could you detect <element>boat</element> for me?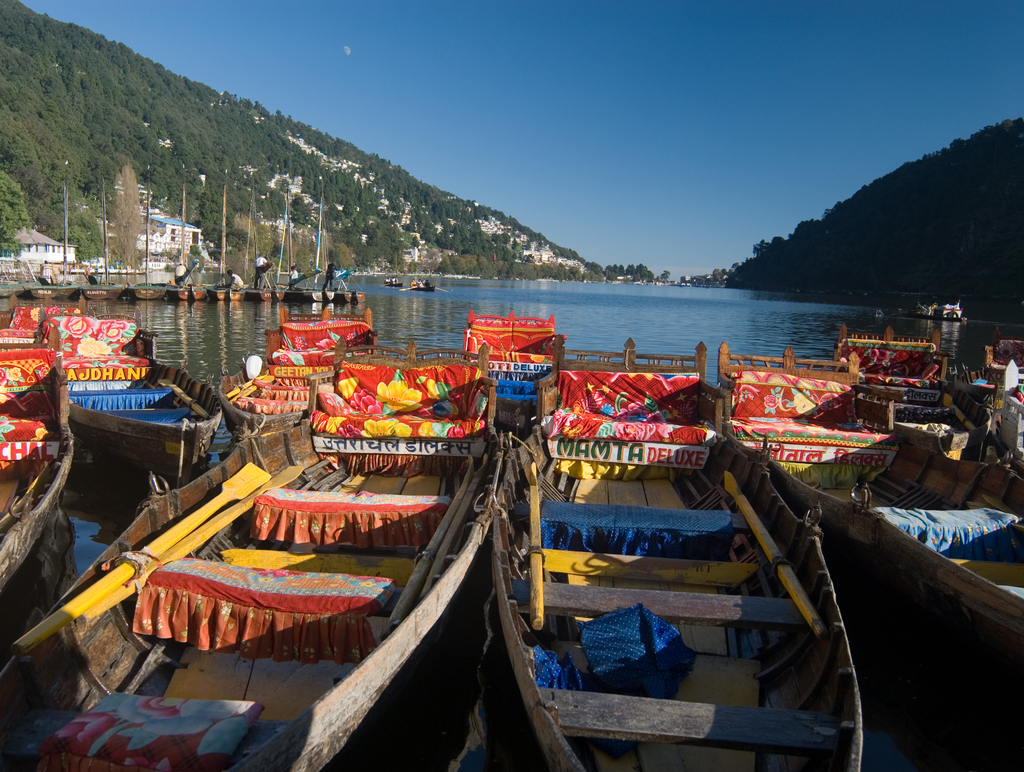
Detection result: rect(281, 192, 323, 301).
